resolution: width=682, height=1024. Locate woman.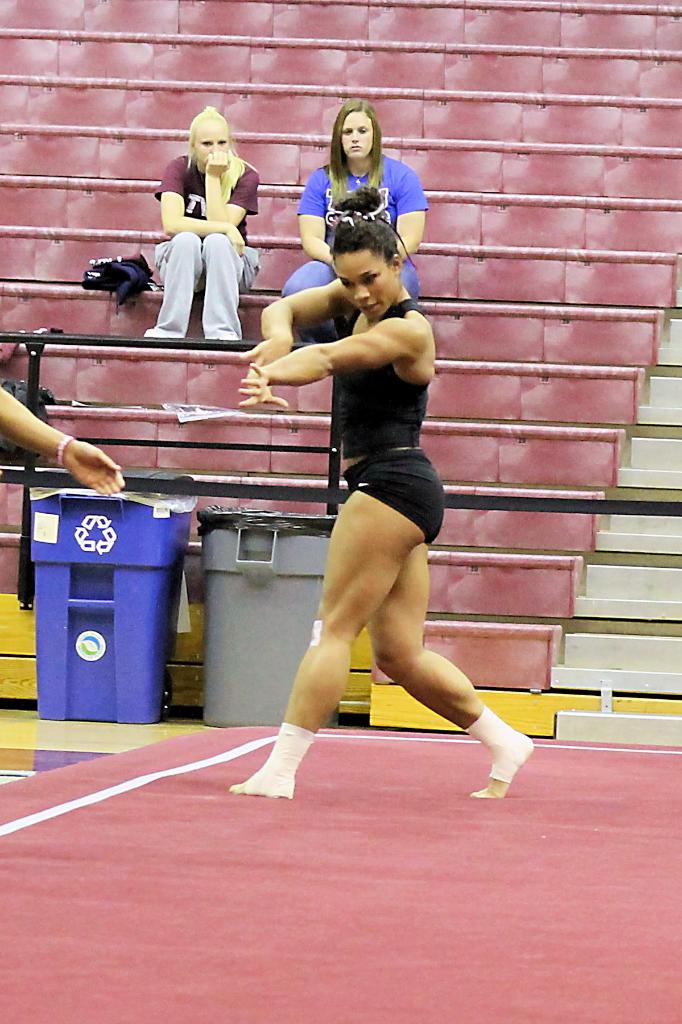
x1=284, y1=97, x2=432, y2=344.
